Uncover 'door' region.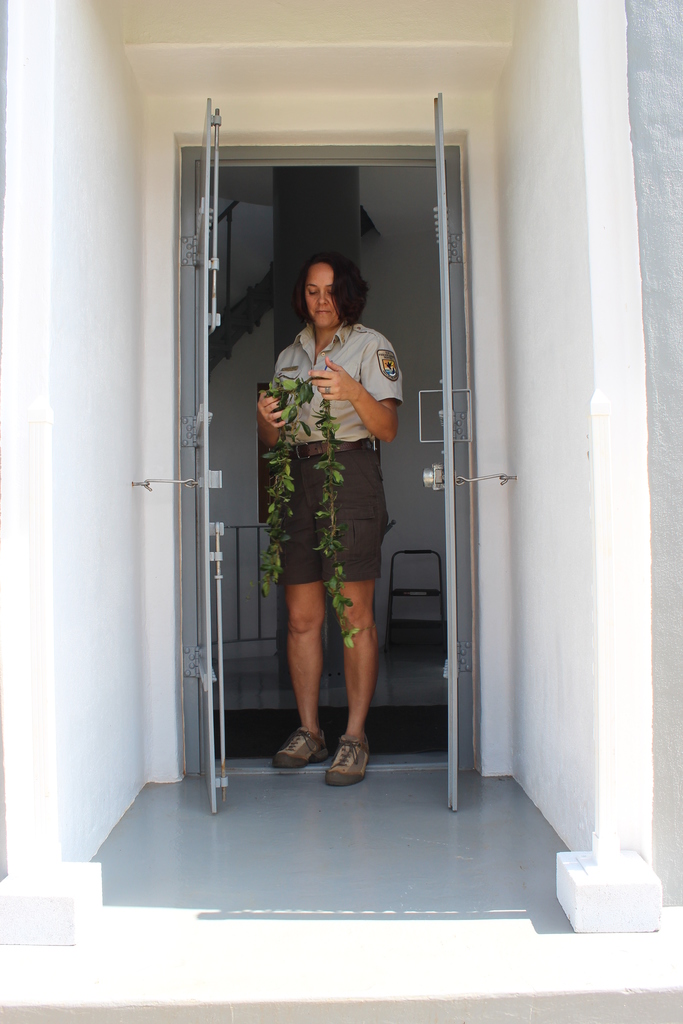
Uncovered: x1=413 y1=89 x2=470 y2=817.
